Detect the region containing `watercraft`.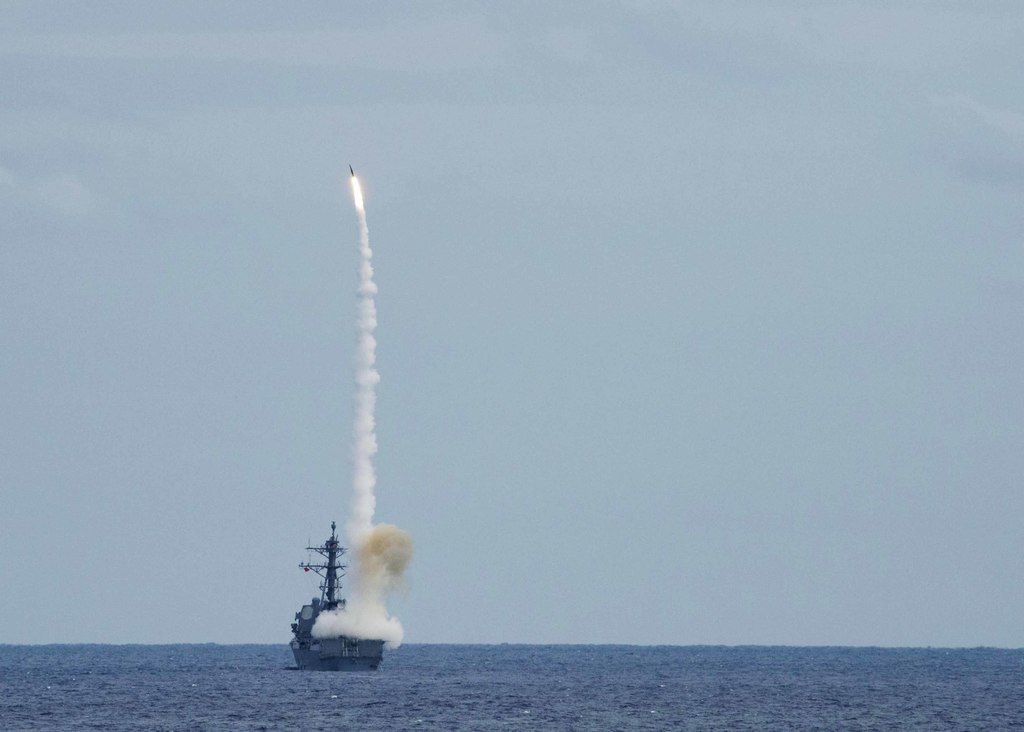
select_region(282, 513, 394, 671).
